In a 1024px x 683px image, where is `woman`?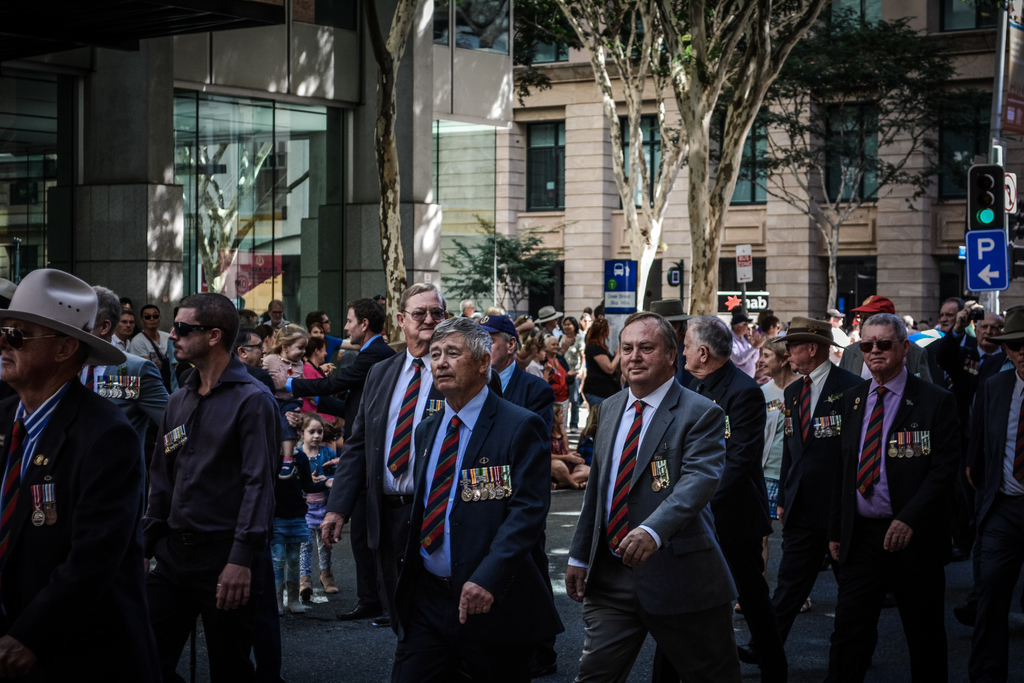
crop(576, 406, 602, 465).
